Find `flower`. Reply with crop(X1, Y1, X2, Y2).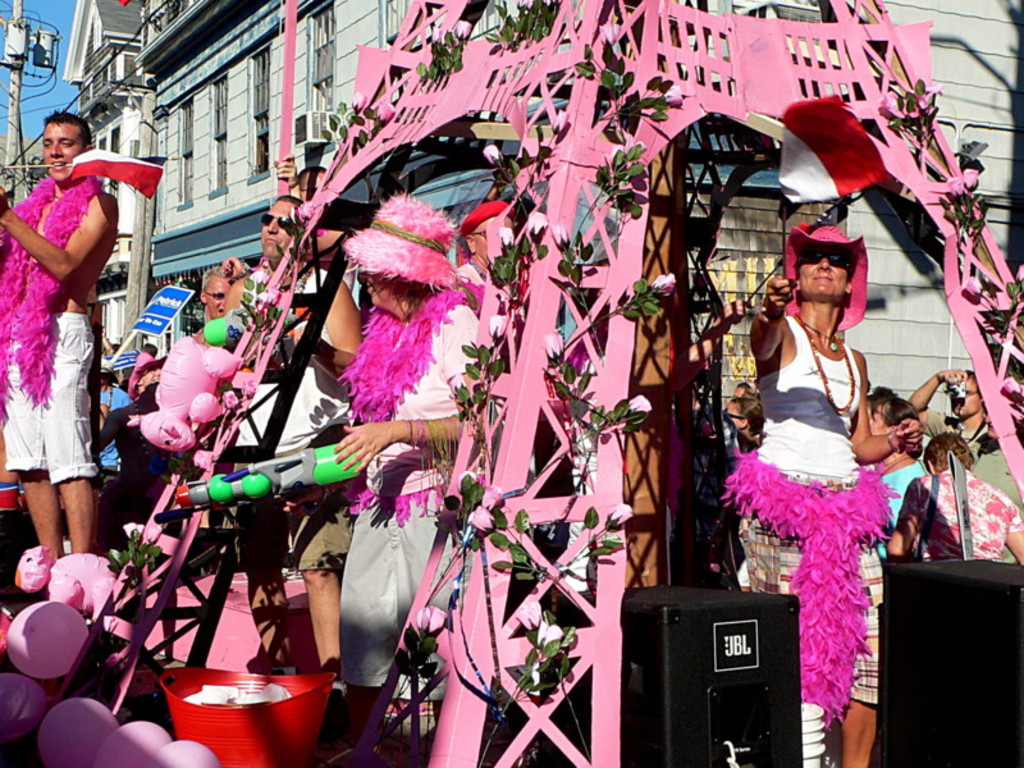
crop(415, 604, 451, 635).
